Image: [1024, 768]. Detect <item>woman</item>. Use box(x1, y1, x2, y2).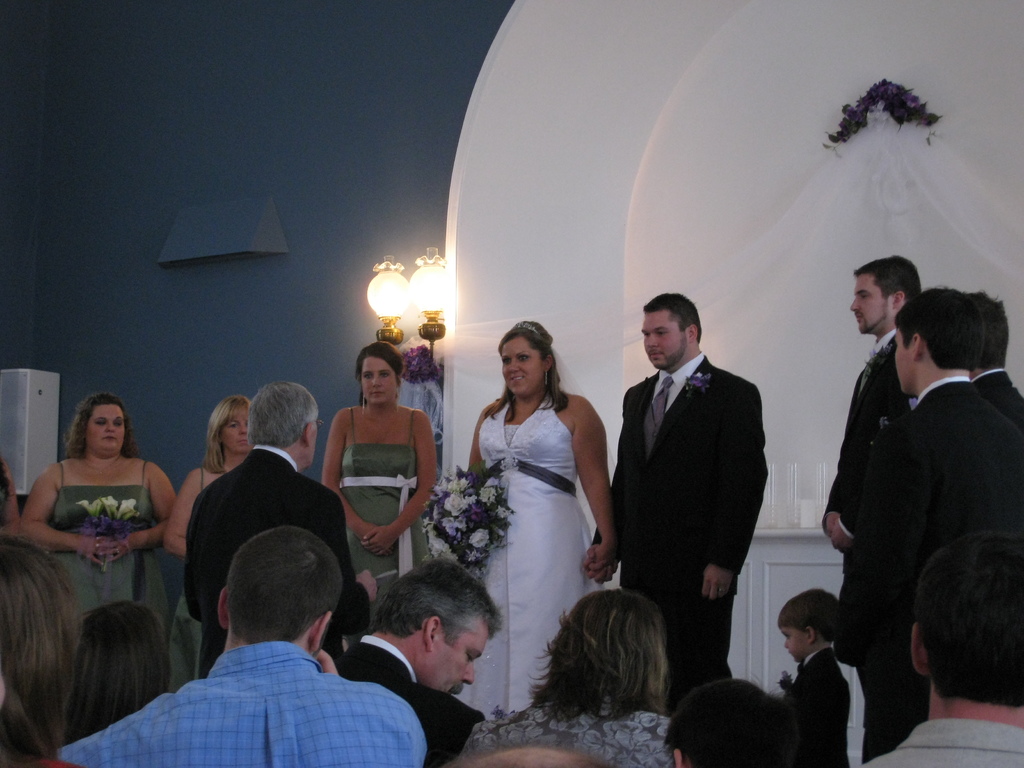
box(446, 324, 615, 714).
